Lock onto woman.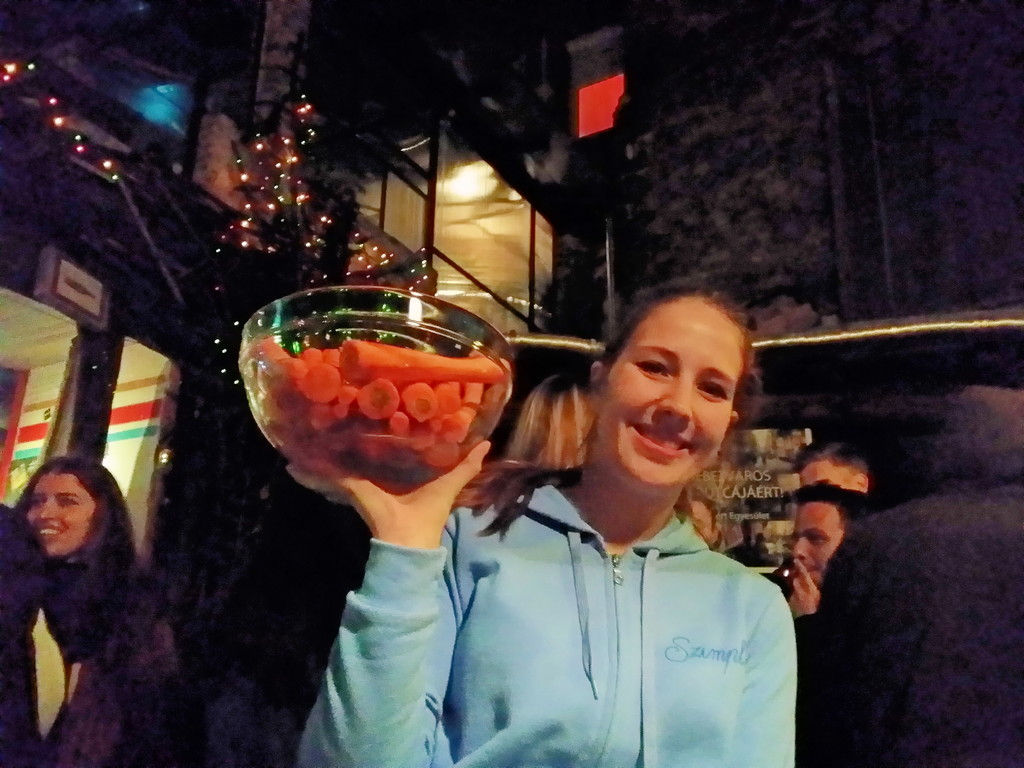
Locked: (12, 459, 139, 636).
